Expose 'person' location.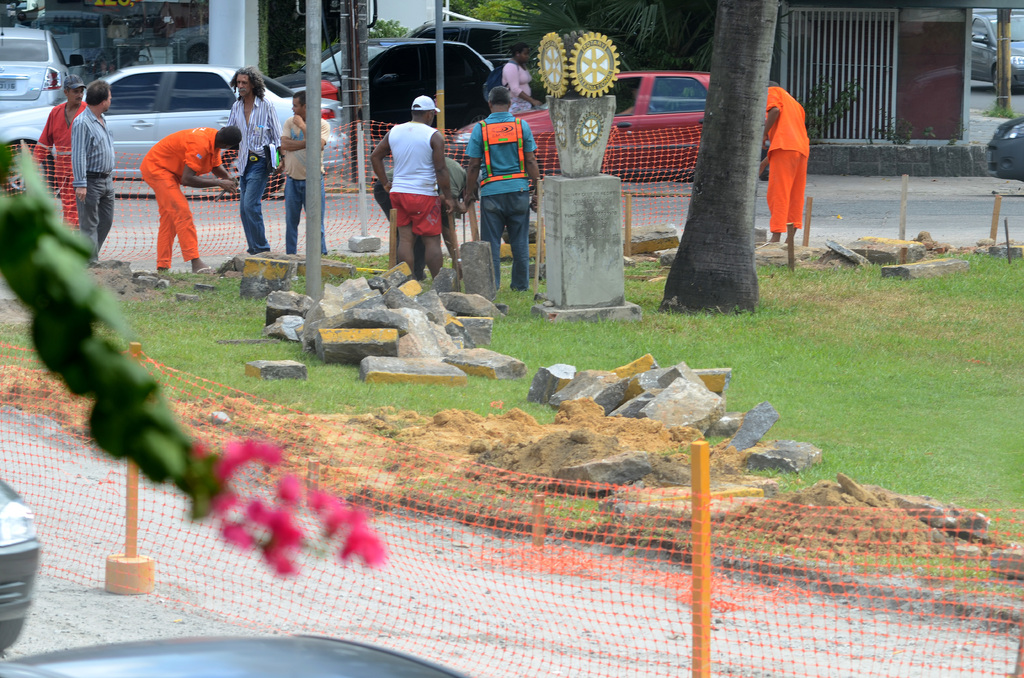
Exposed at pyautogui.locateOnScreen(371, 92, 457, 276).
